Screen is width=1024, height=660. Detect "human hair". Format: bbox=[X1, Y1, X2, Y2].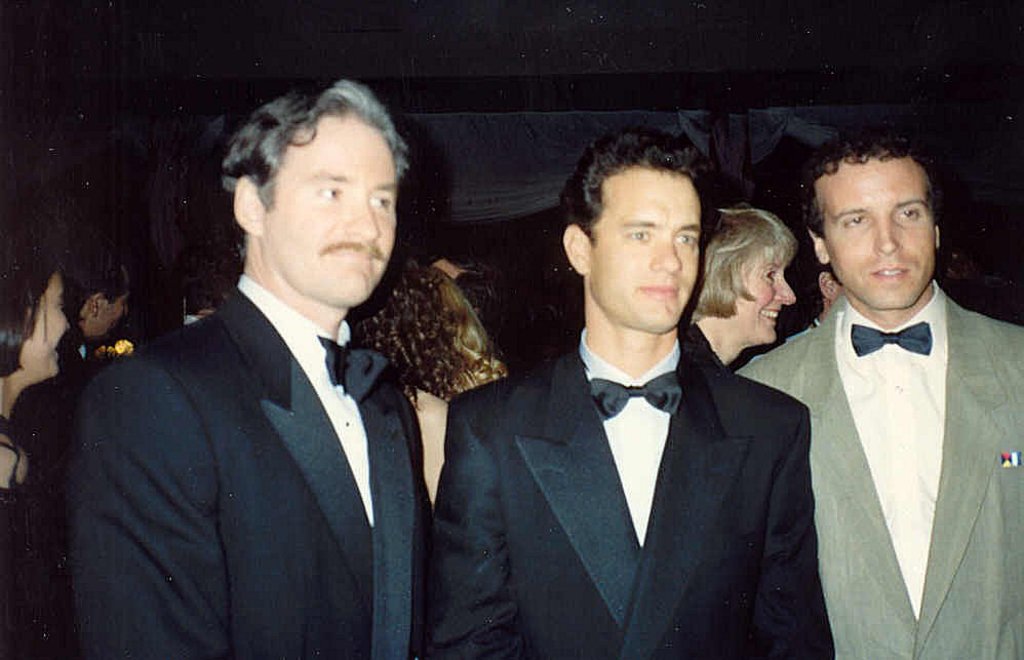
bbox=[0, 241, 65, 381].
